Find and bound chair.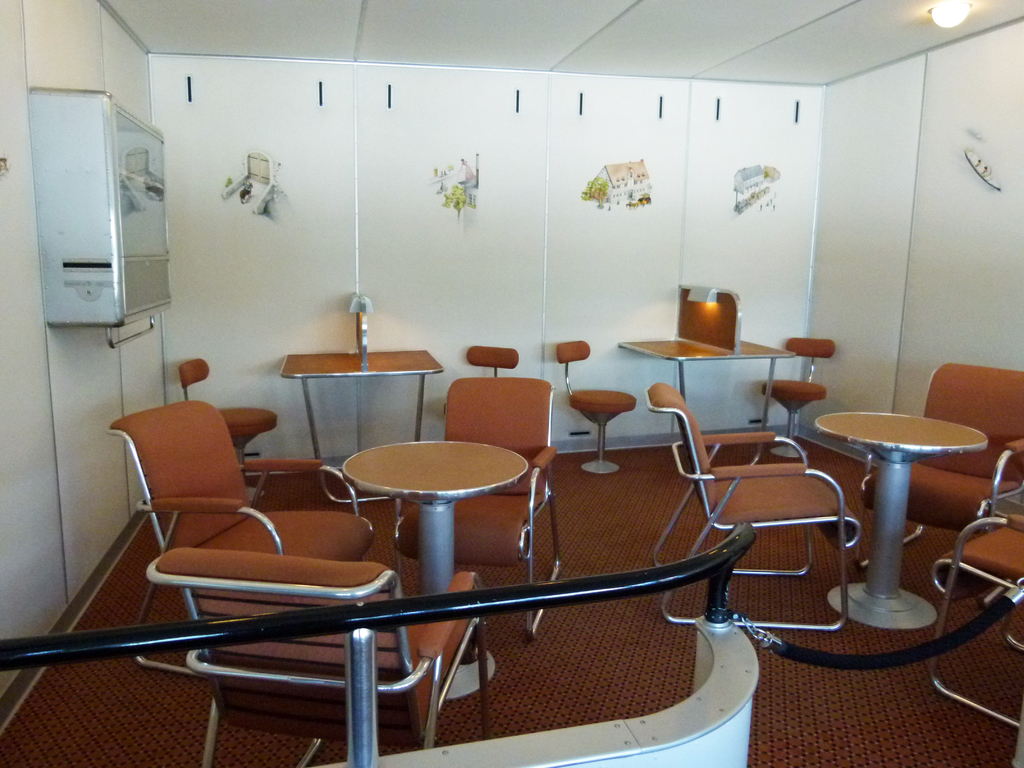
Bound: [left=145, top=547, right=489, bottom=767].
